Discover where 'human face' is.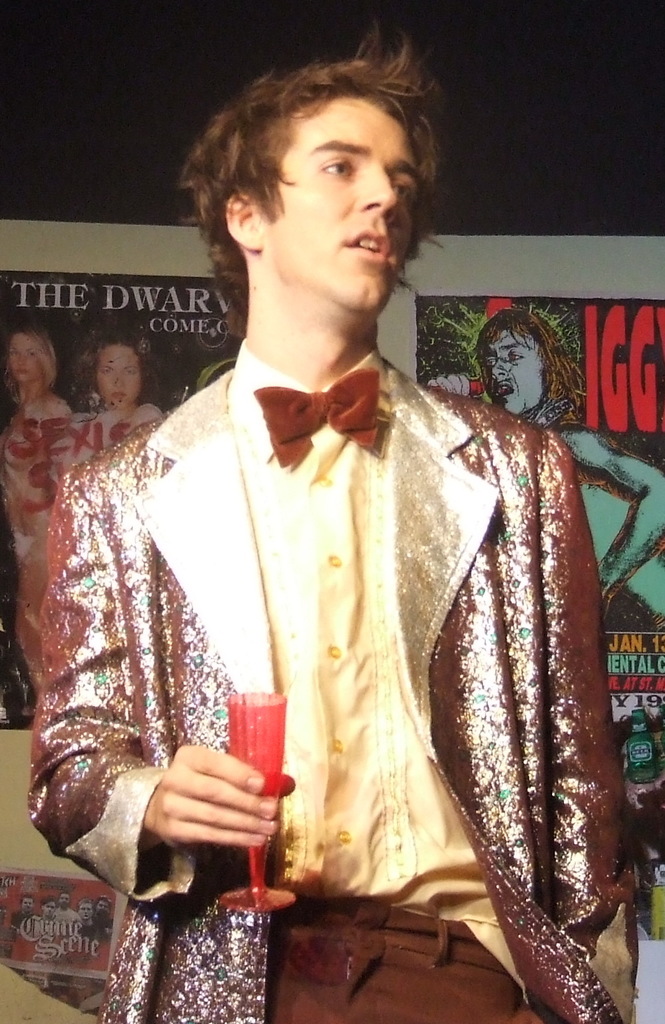
Discovered at locate(274, 102, 416, 311).
